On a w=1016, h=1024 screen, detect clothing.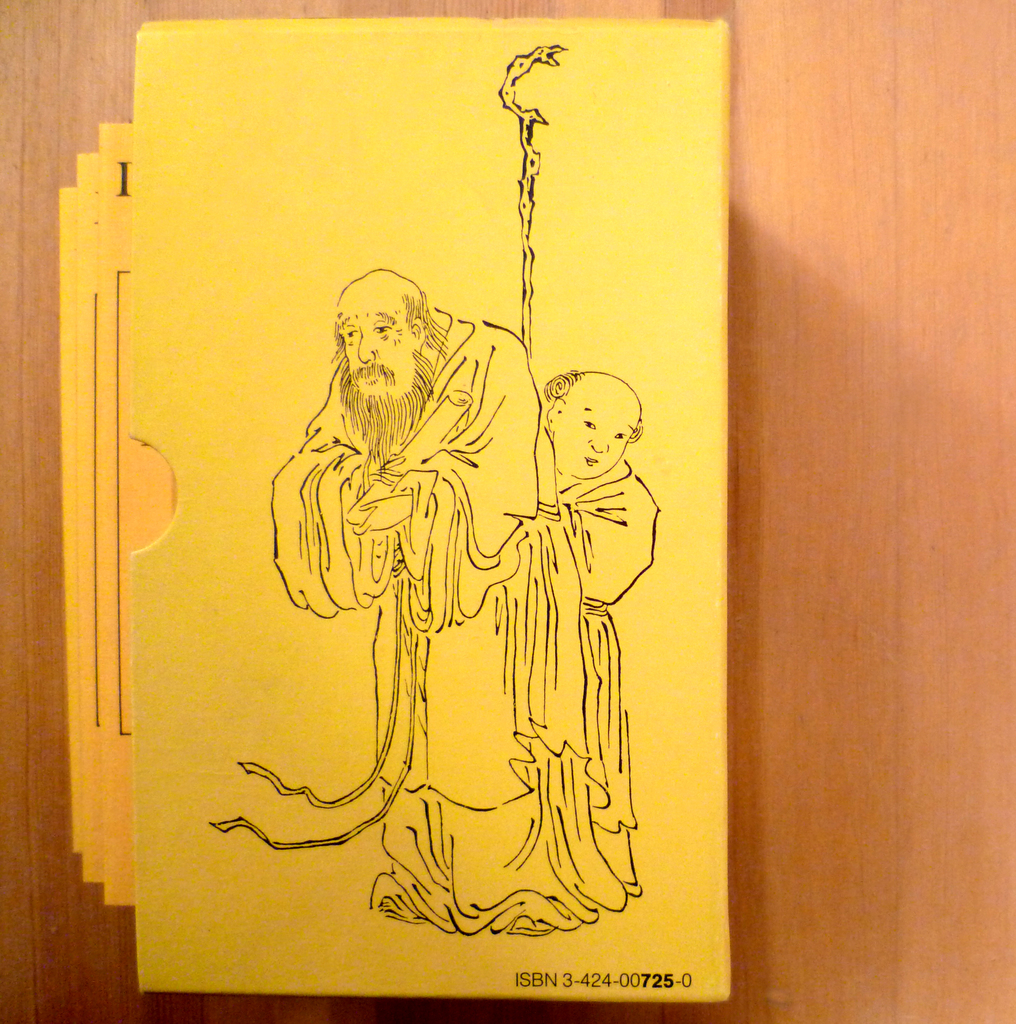
(left=245, top=461, right=668, bottom=920).
